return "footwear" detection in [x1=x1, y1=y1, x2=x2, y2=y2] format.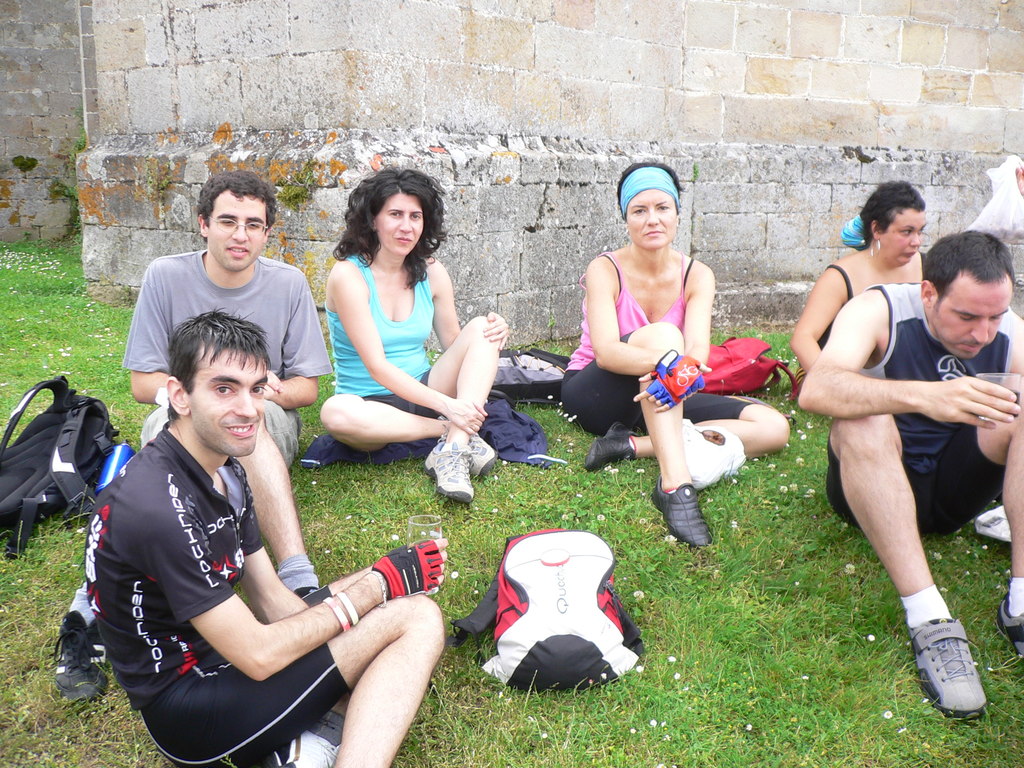
[x1=266, y1=726, x2=342, y2=767].
